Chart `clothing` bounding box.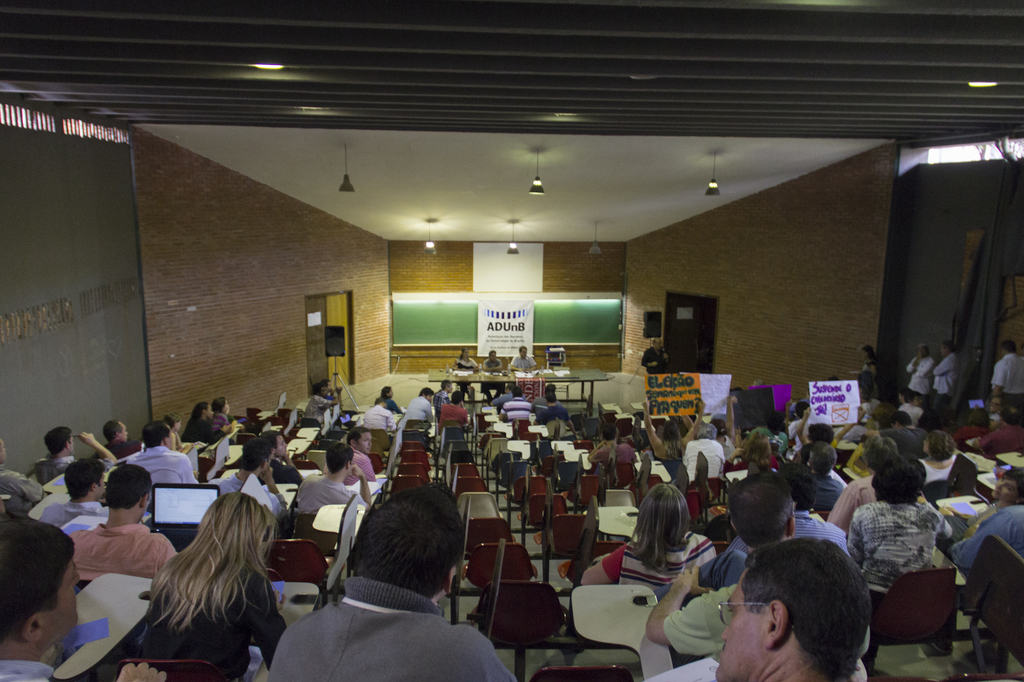
Charted: <box>303,394,332,426</box>.
